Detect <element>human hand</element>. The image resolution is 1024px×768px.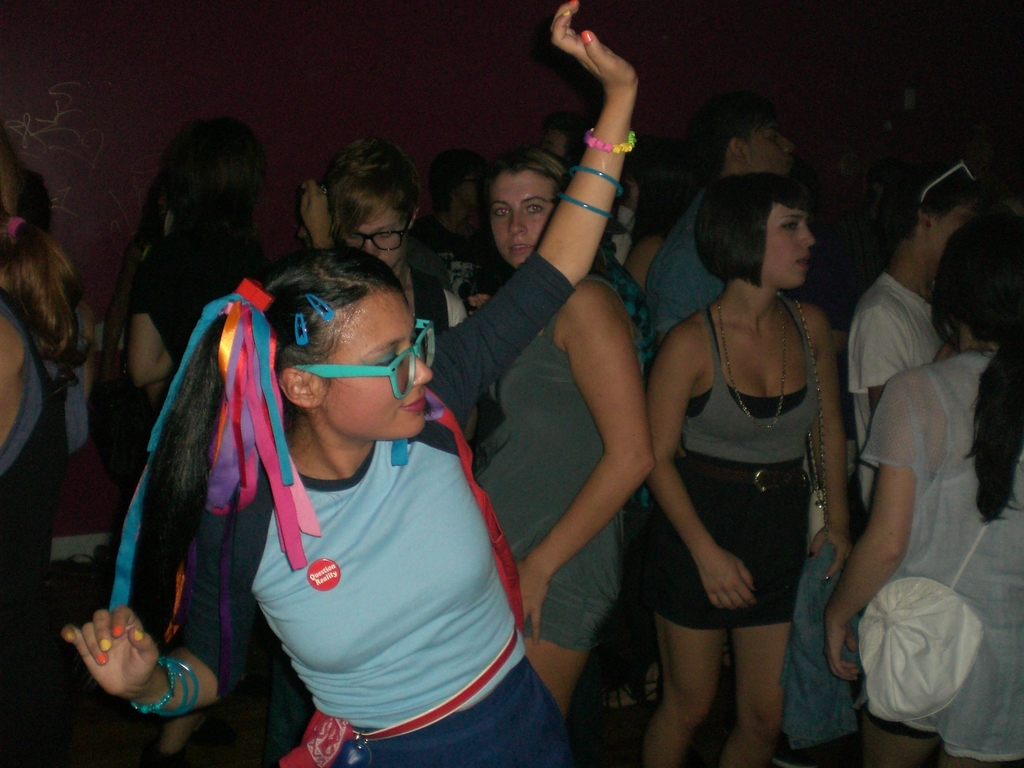
pyautogui.locateOnScreen(513, 559, 554, 652).
